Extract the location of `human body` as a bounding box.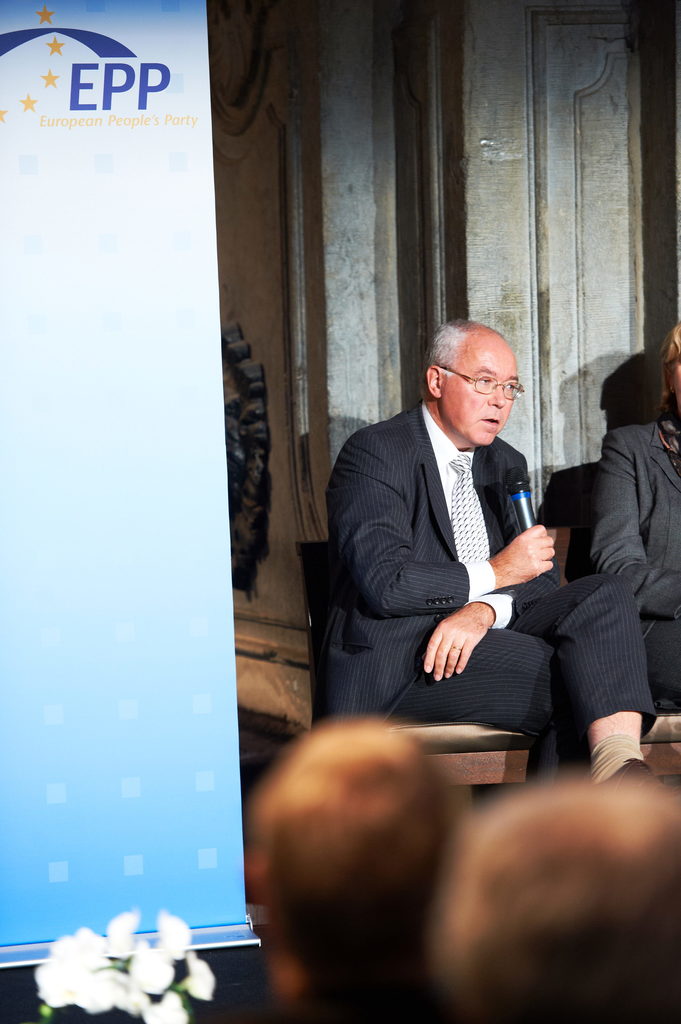
<box>581,330,680,742</box>.
